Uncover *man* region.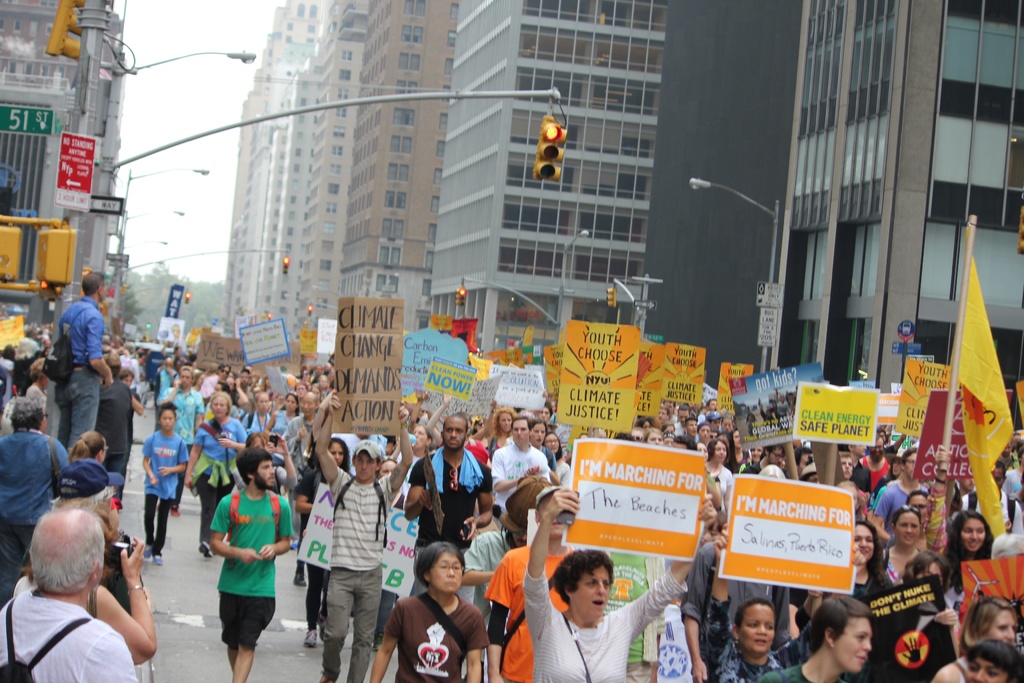
Uncovered: region(740, 445, 785, 479).
